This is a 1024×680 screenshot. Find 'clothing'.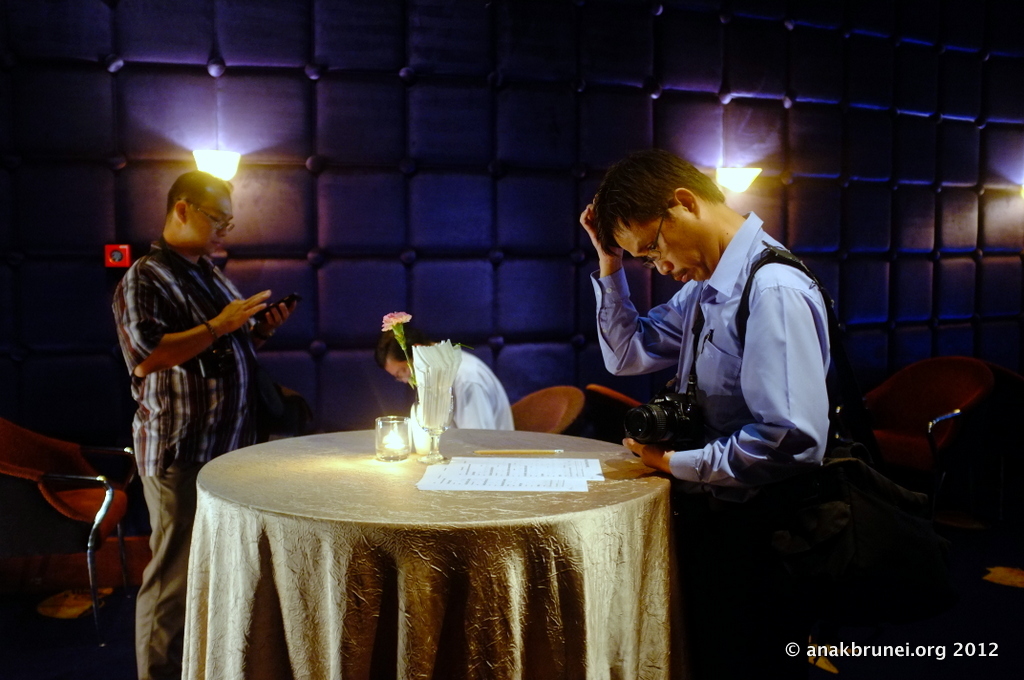
Bounding box: [623,214,853,471].
